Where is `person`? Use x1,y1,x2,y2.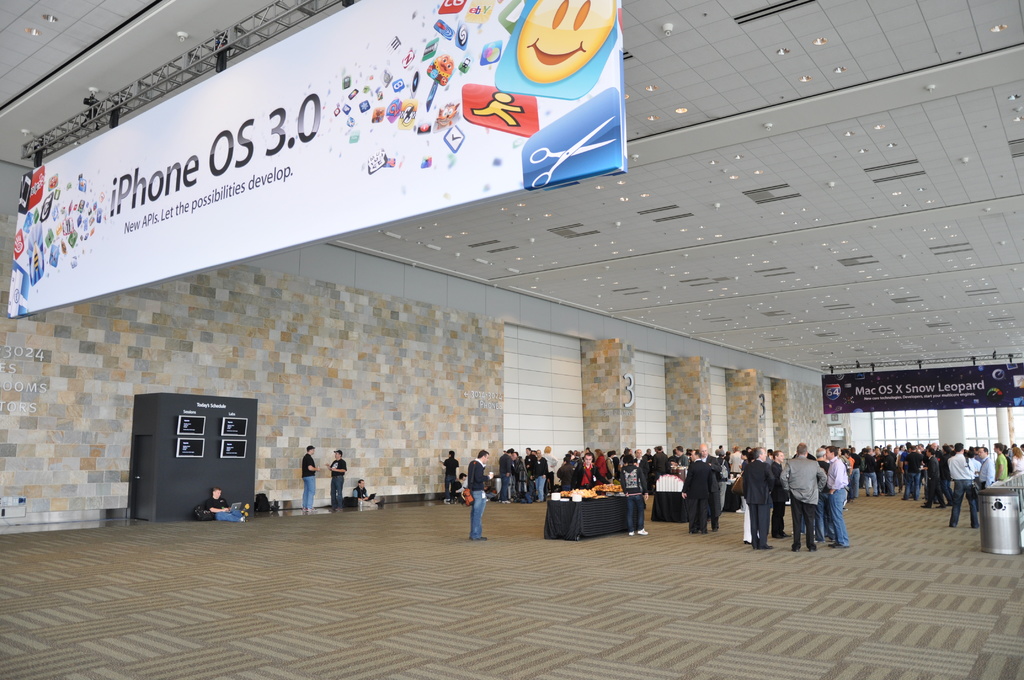
207,483,250,522.
